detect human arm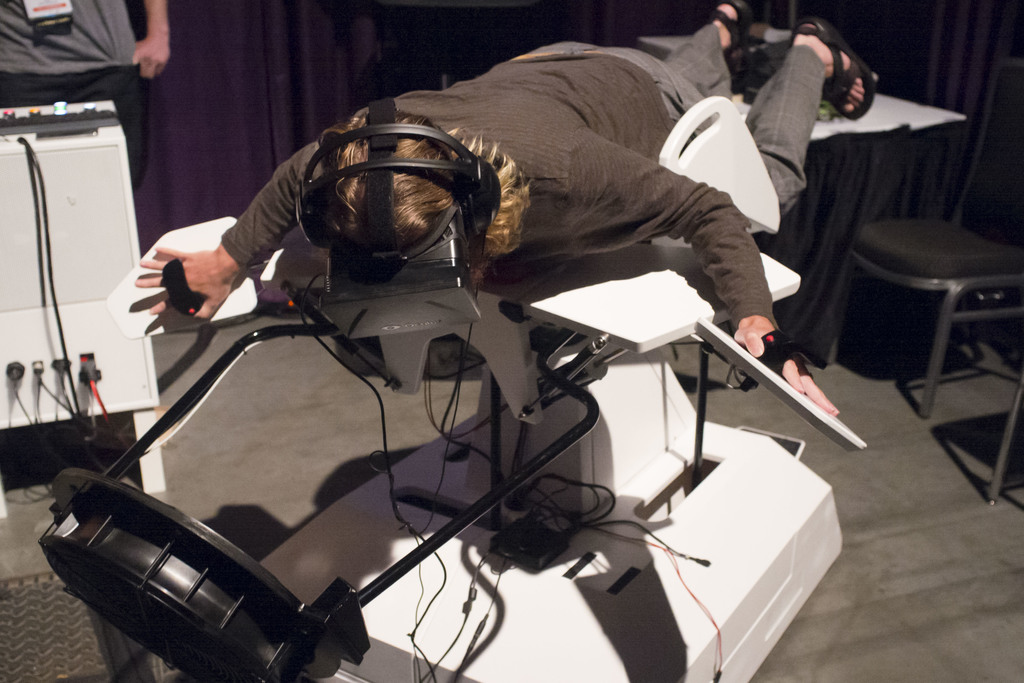
region(565, 127, 838, 415)
